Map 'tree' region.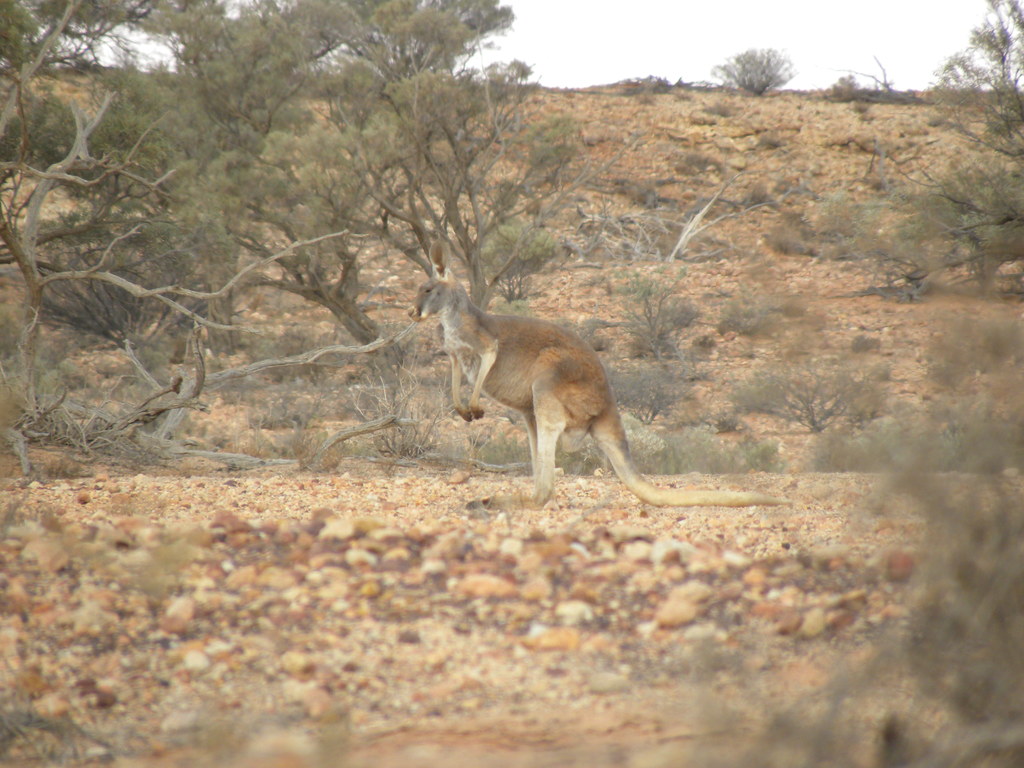
Mapped to {"left": 923, "top": 0, "right": 1023, "bottom": 145}.
